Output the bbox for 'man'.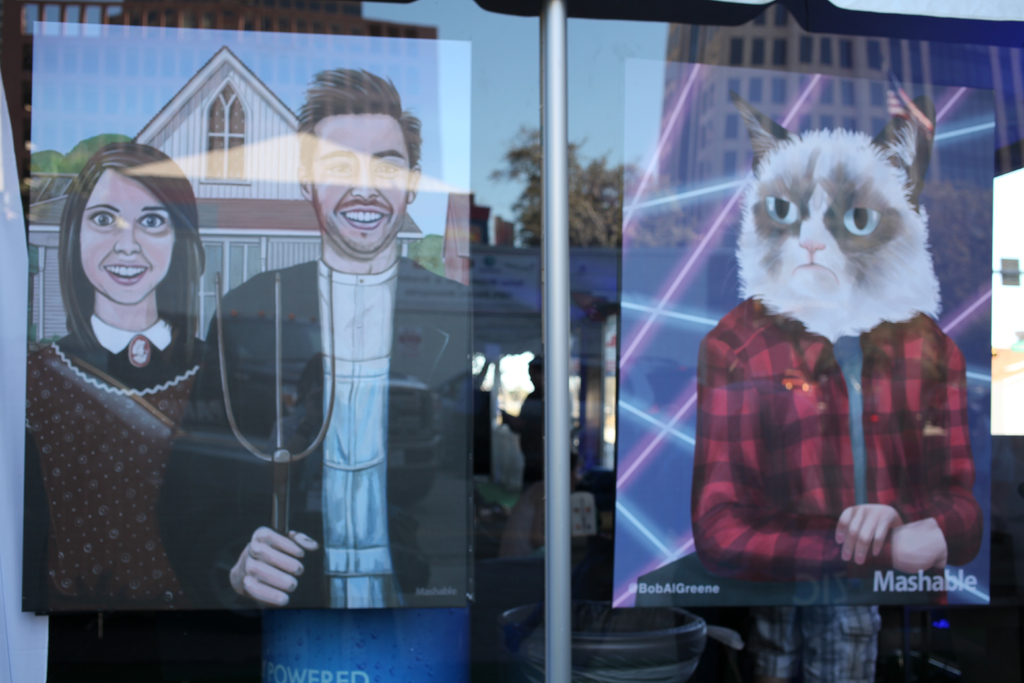
bbox=[146, 69, 473, 618].
